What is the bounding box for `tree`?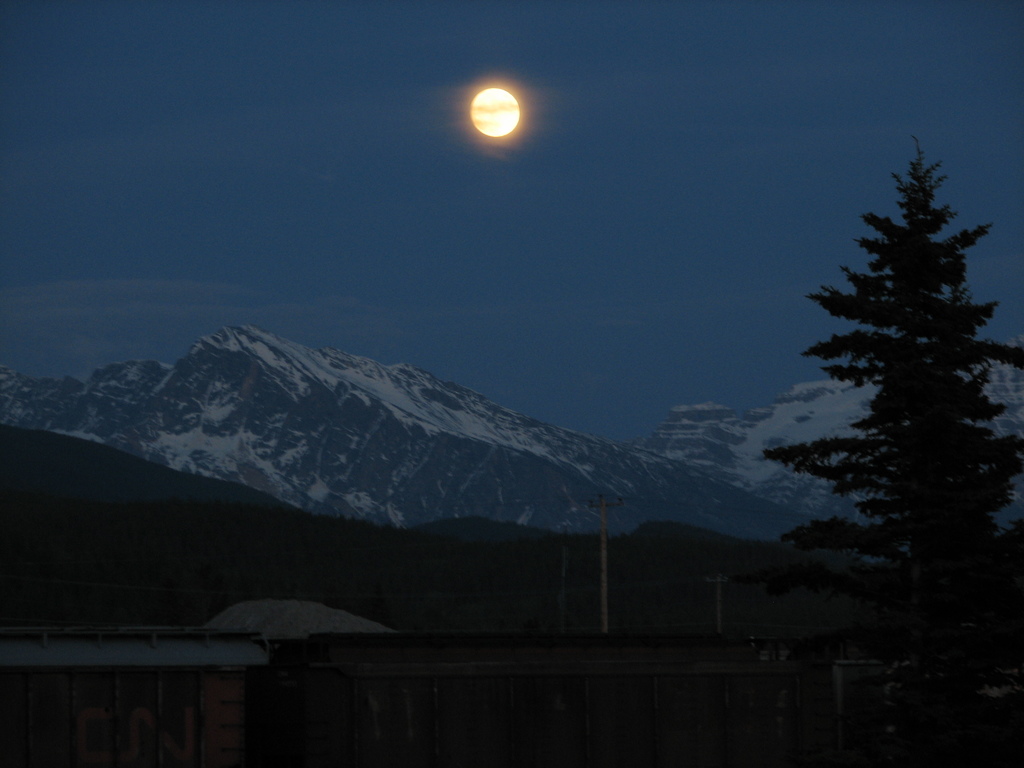
l=749, t=131, r=1023, b=678.
